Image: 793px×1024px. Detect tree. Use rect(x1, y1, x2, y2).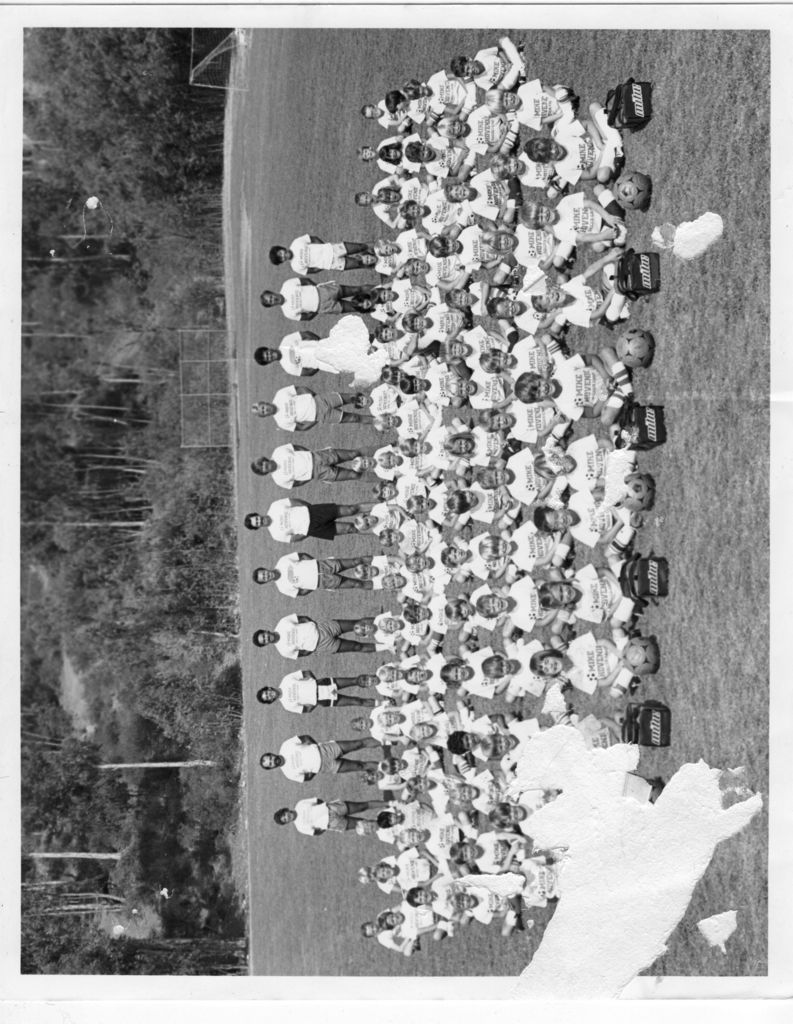
rect(21, 518, 155, 534).
